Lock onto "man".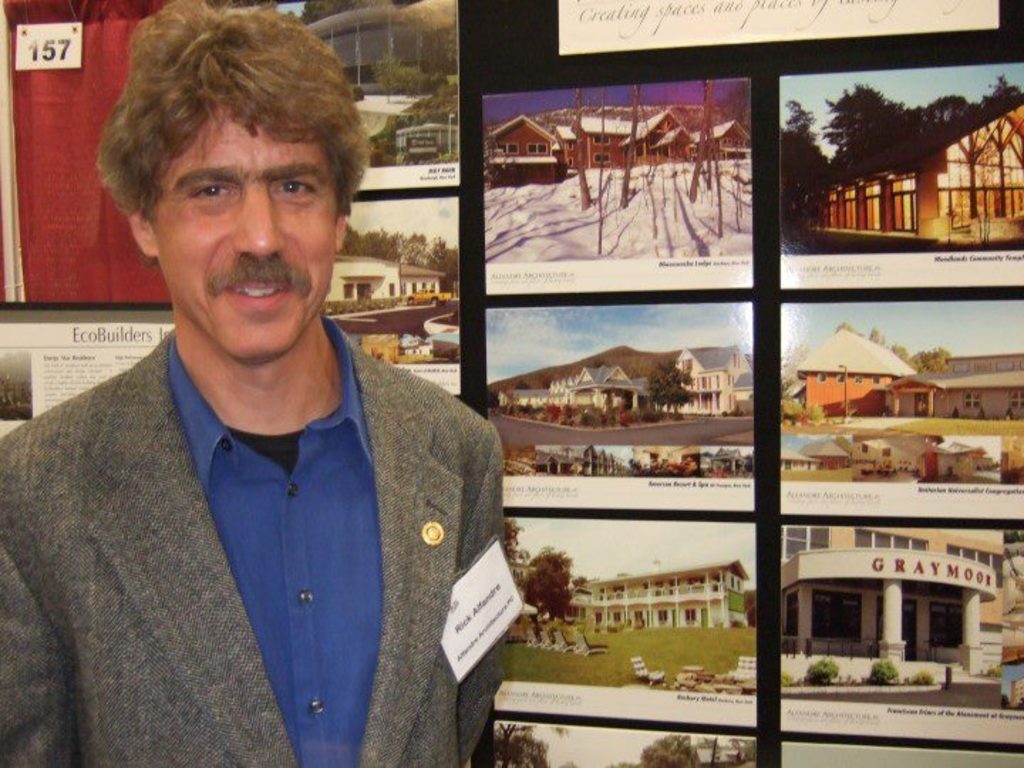
Locked: rect(0, 0, 528, 767).
